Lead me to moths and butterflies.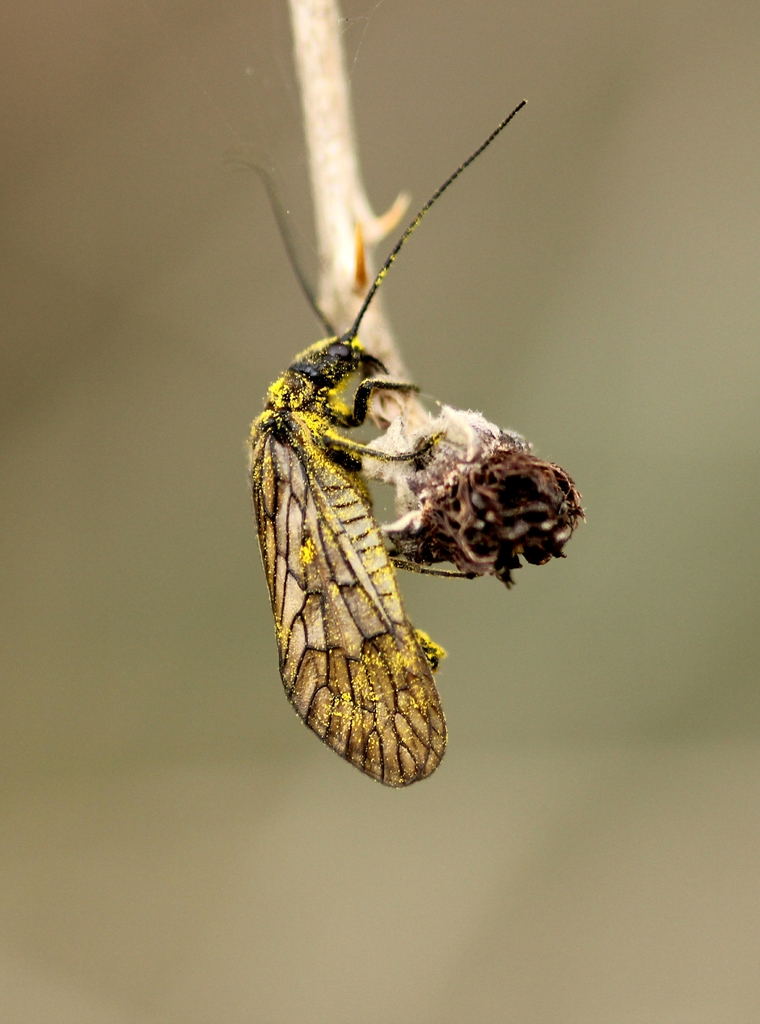
Lead to Rect(219, 88, 546, 789).
